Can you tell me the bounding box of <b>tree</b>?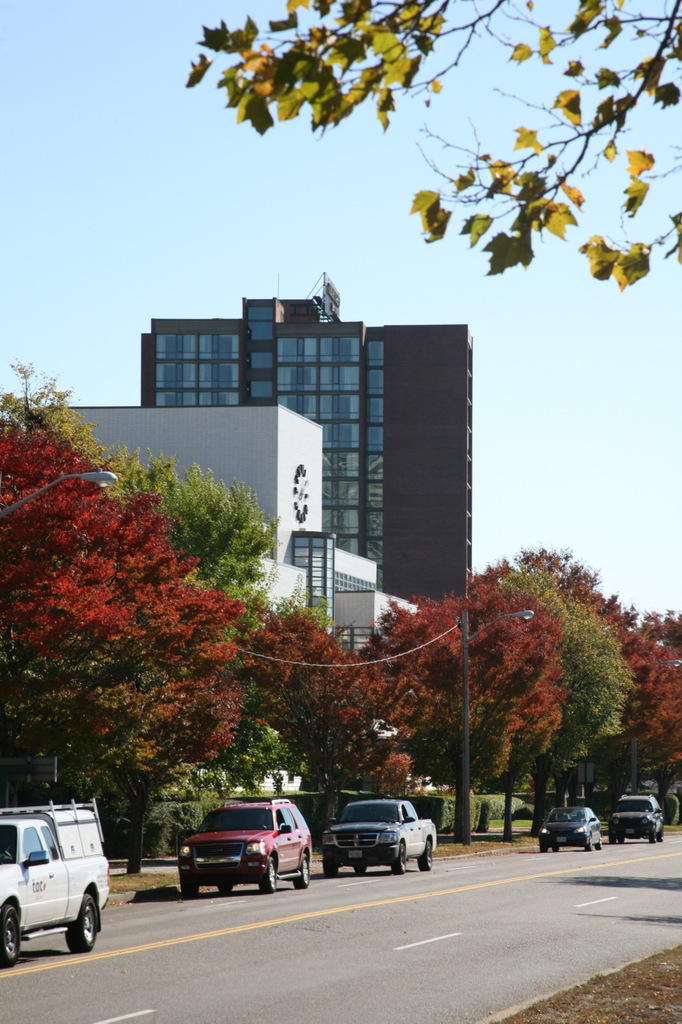
(left=623, top=591, right=681, bottom=678).
